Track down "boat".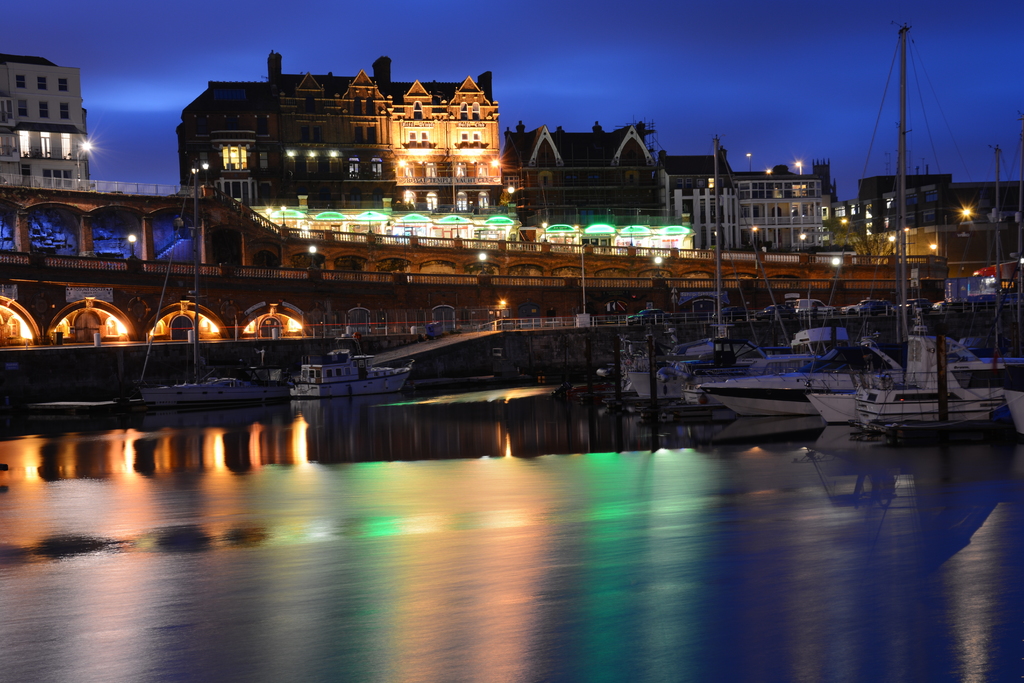
Tracked to Rect(292, 333, 398, 395).
